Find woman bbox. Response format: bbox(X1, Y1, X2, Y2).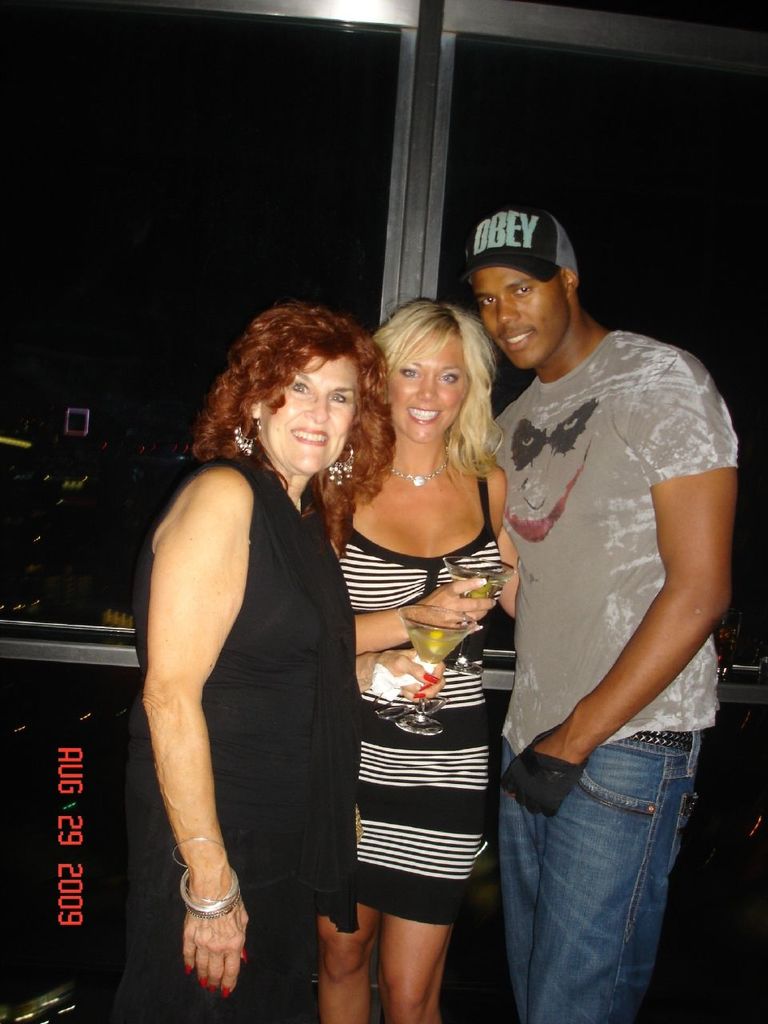
bbox(110, 290, 389, 1023).
